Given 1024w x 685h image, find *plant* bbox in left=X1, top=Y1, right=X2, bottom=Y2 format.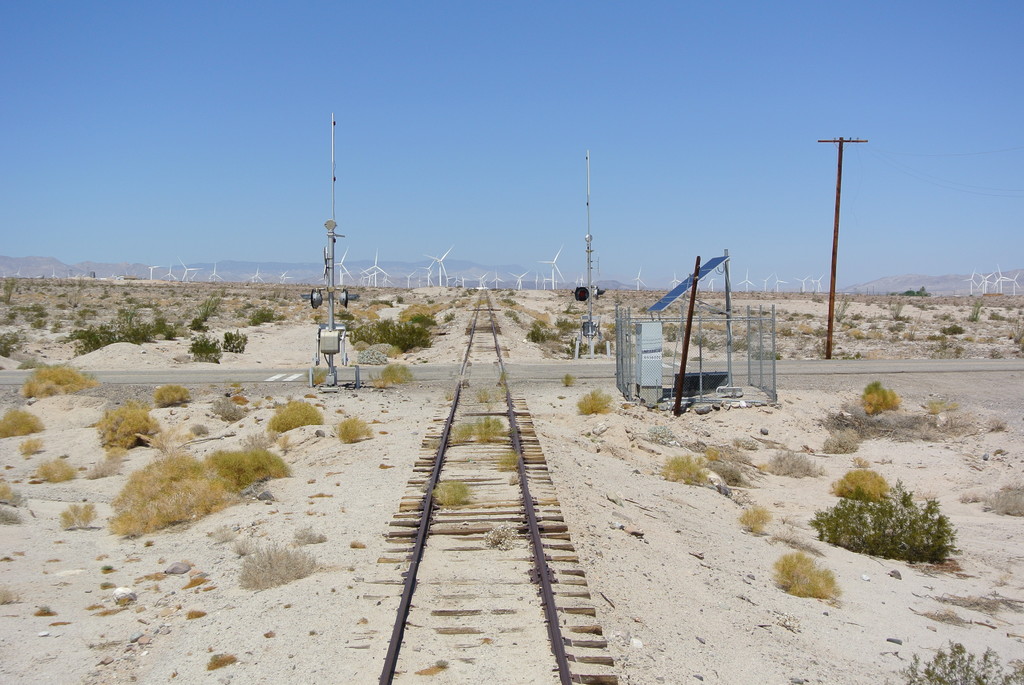
left=830, top=471, right=893, bottom=509.
